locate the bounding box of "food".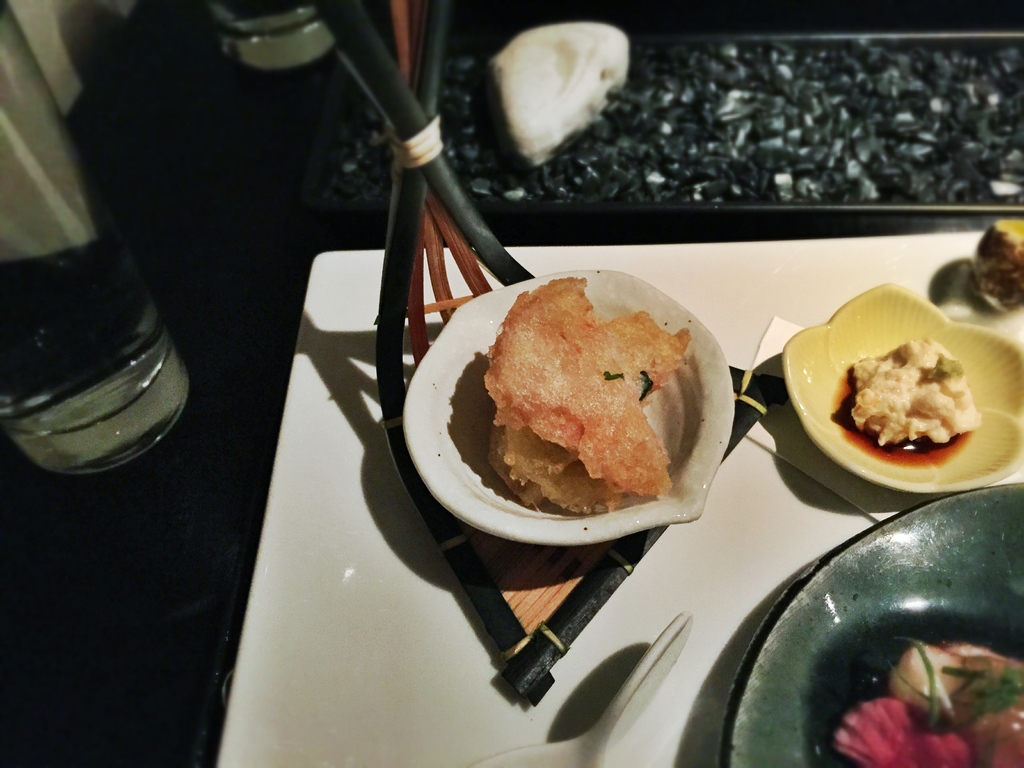
Bounding box: [463, 268, 731, 517].
